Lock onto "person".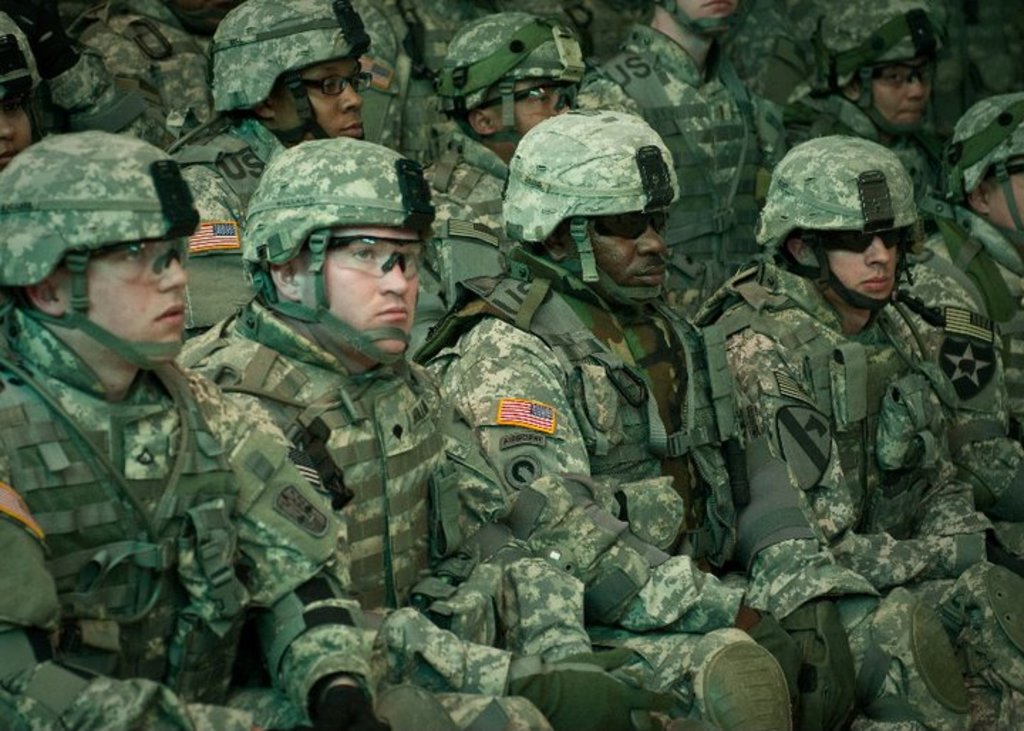
Locked: [x1=0, y1=1, x2=44, y2=166].
